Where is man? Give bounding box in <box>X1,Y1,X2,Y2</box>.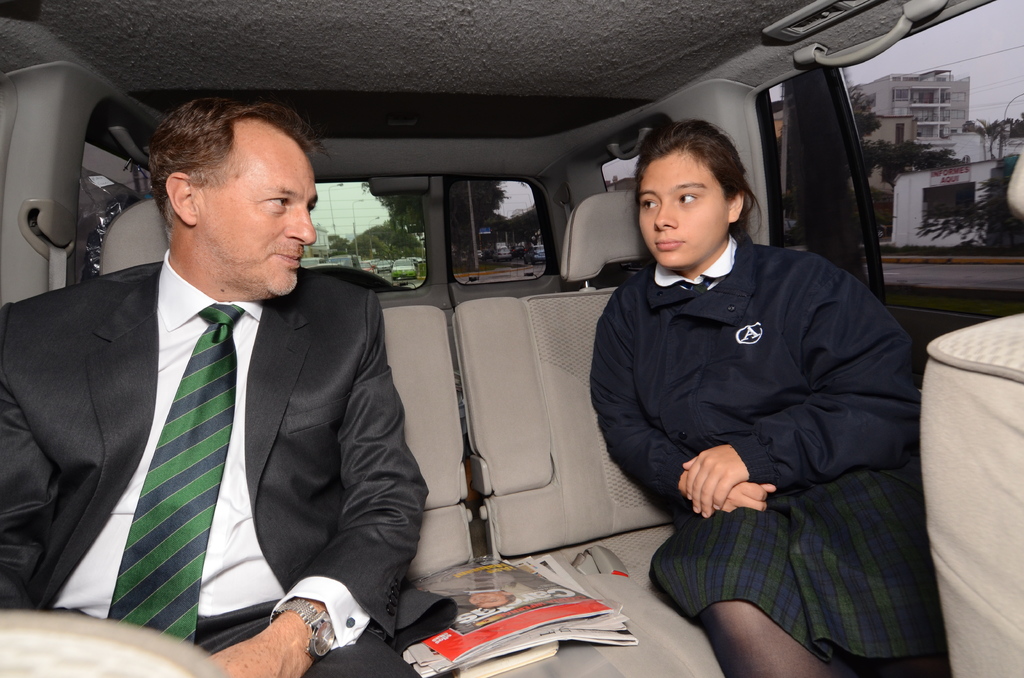
<box>9,104,355,655</box>.
